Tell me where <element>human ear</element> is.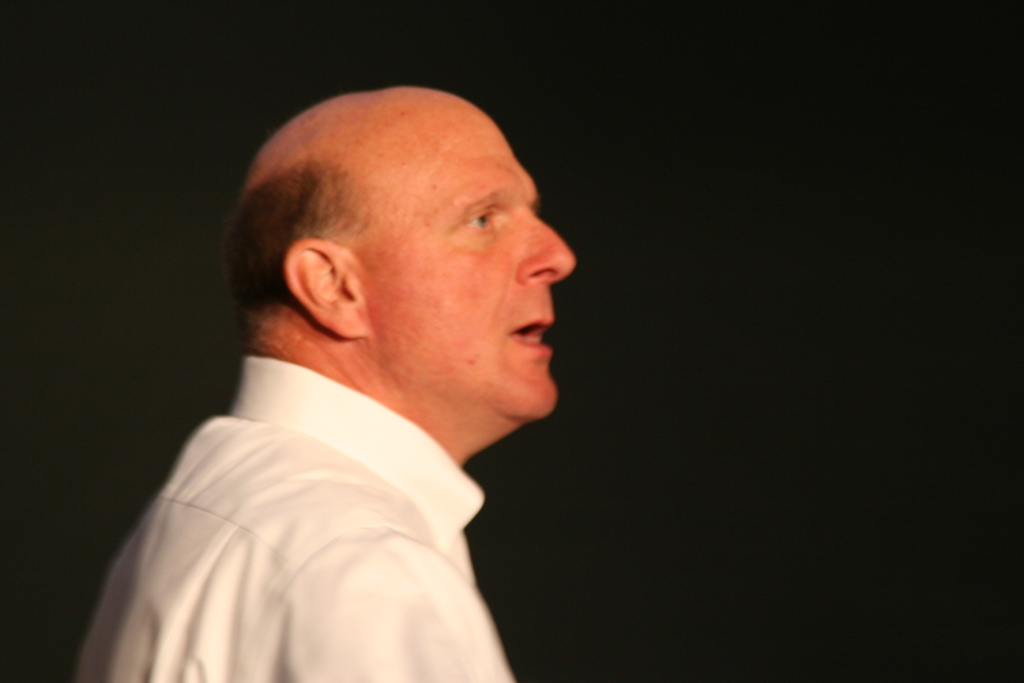
<element>human ear</element> is at bbox=[285, 238, 371, 339].
